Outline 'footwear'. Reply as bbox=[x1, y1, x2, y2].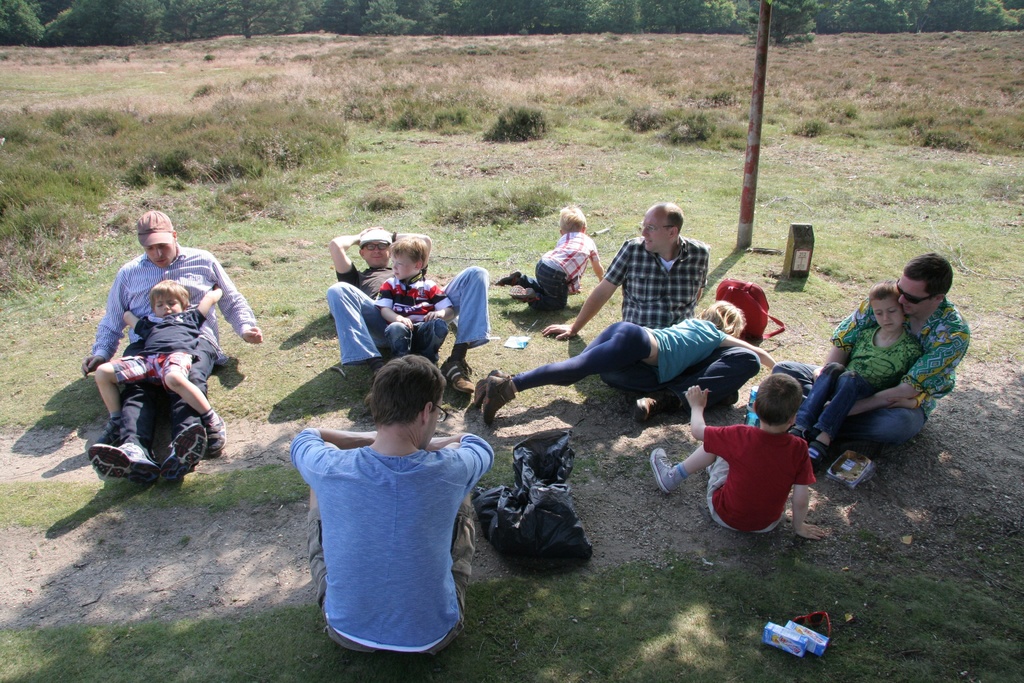
bbox=[789, 428, 833, 475].
